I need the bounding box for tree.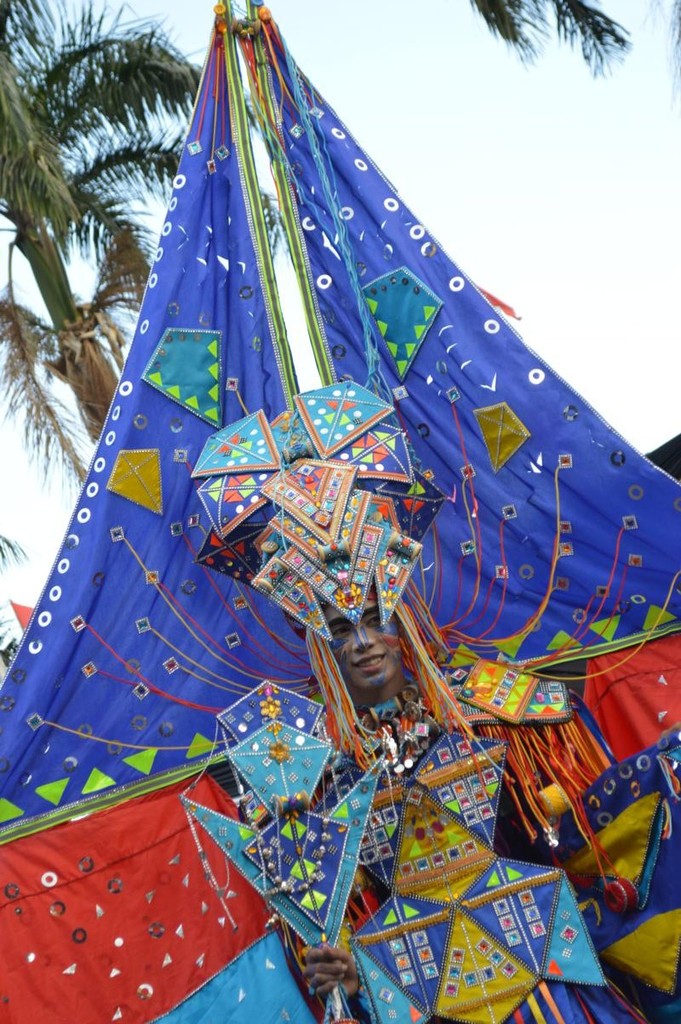
Here it is: <region>2, 0, 203, 479</region>.
